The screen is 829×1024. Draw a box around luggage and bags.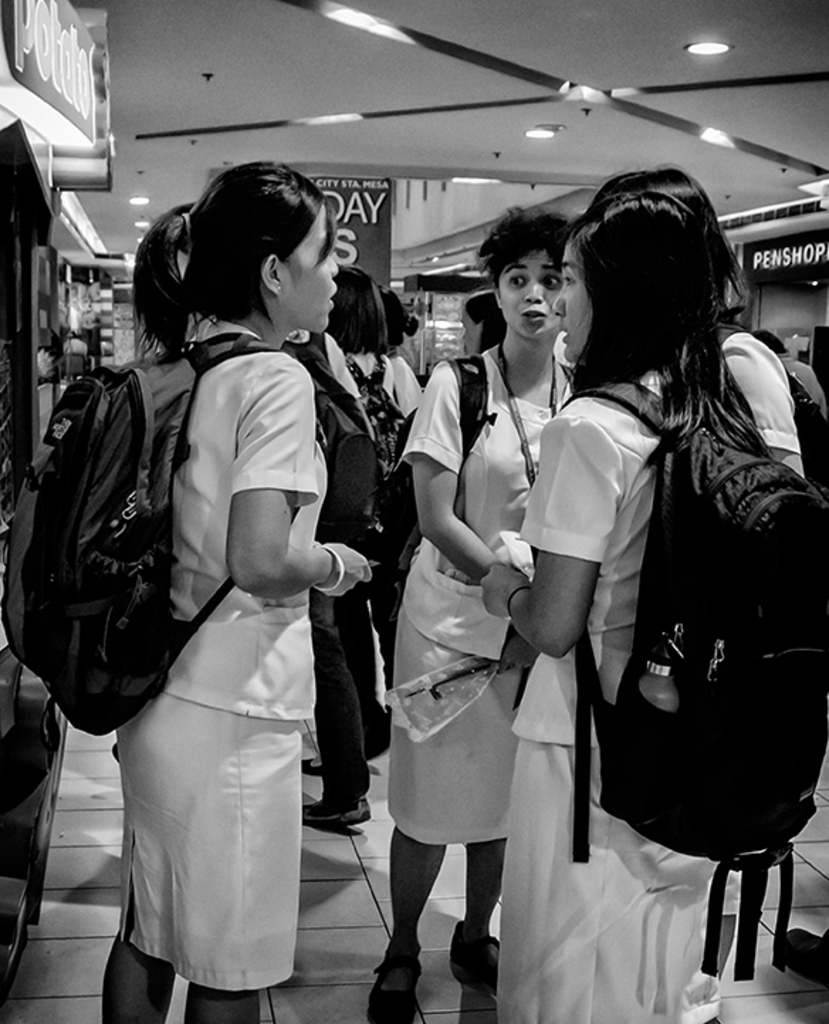
<region>382, 345, 485, 540</region>.
